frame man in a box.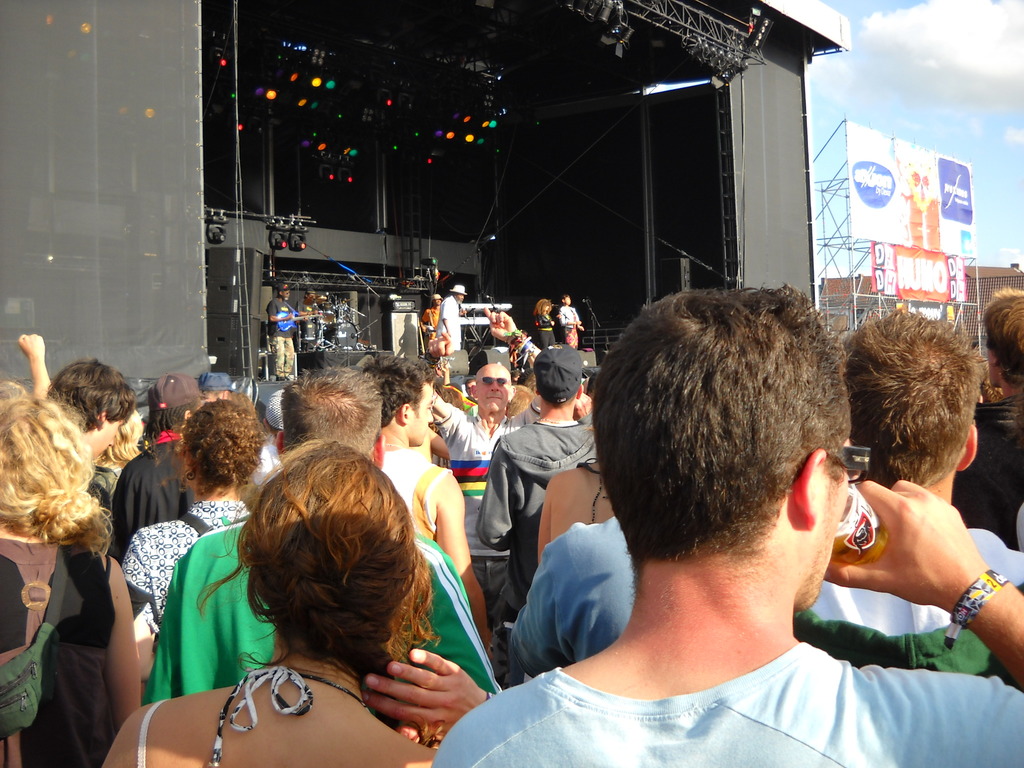
left=430, top=278, right=1023, bottom=767.
